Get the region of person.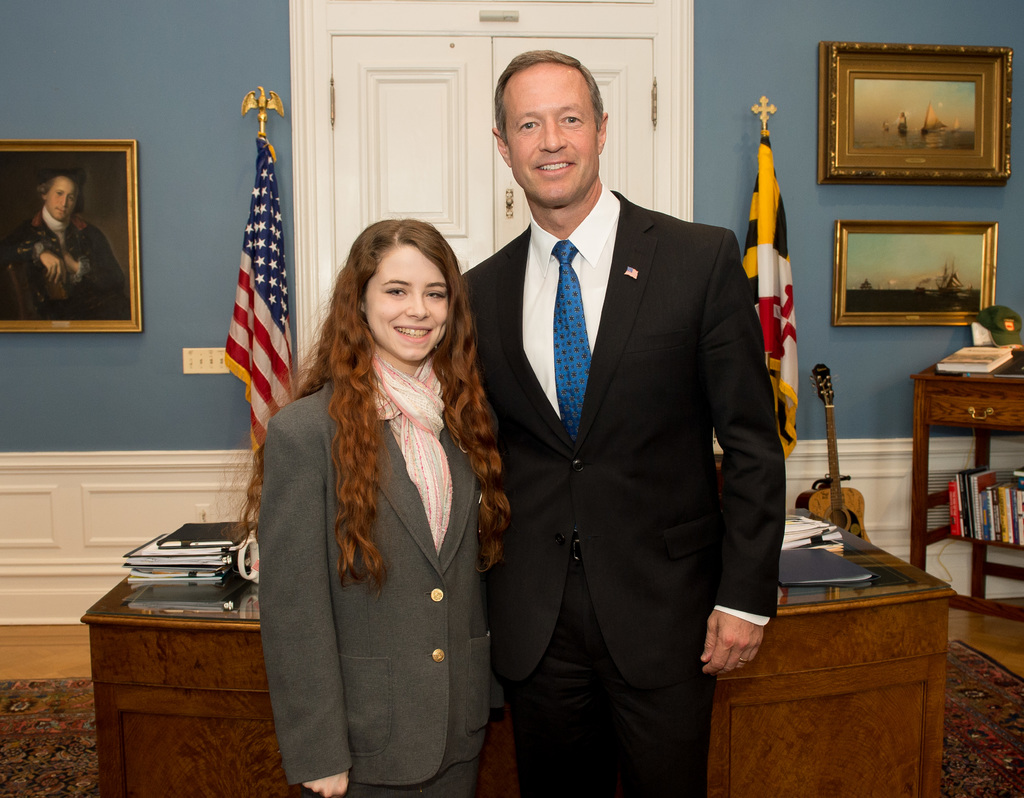
0:168:121:321.
